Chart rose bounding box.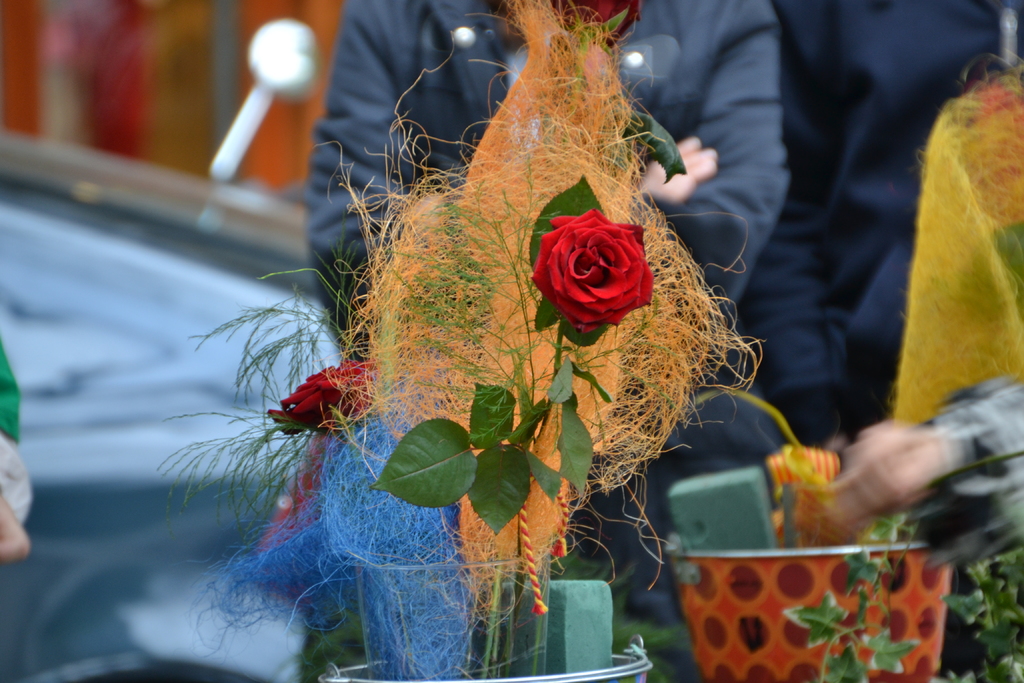
Charted: x1=262 y1=361 x2=375 y2=436.
